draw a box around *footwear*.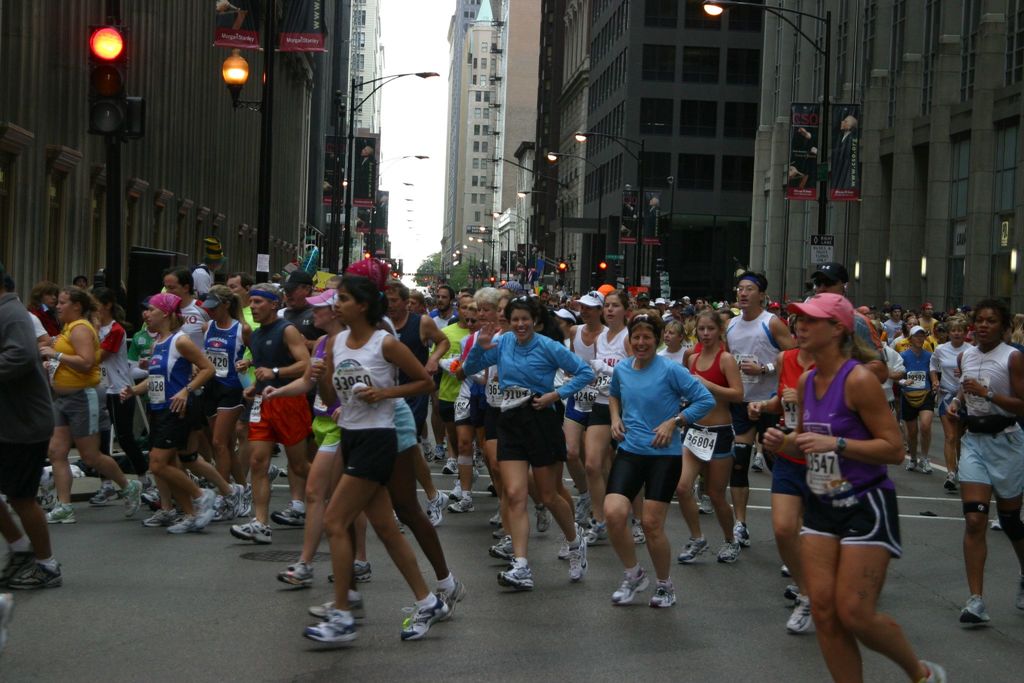
region(488, 509, 506, 525).
